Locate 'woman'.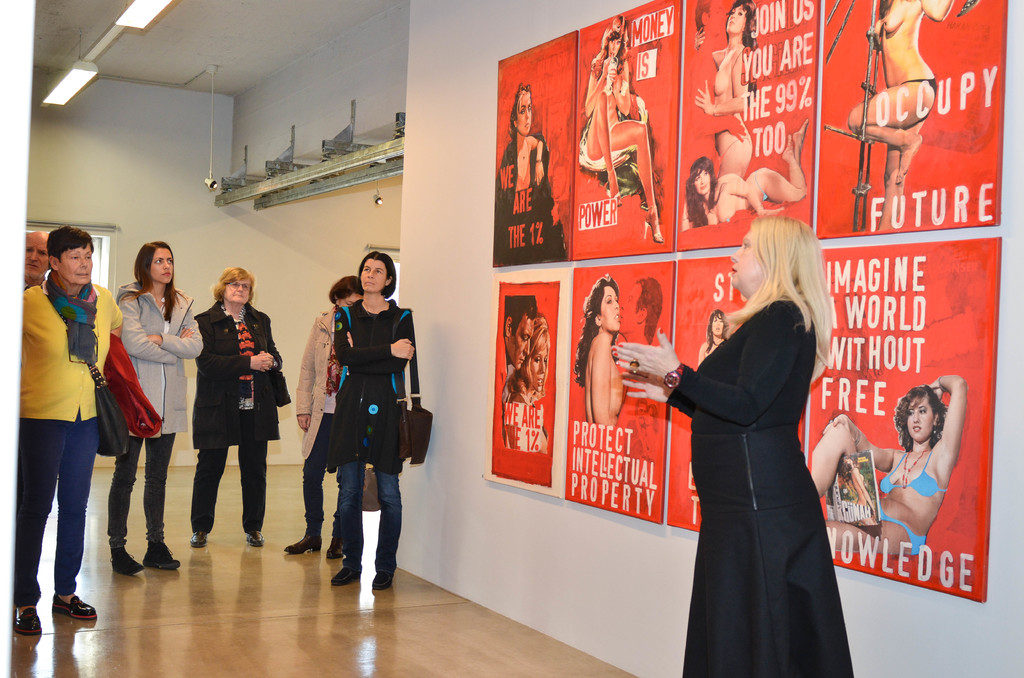
Bounding box: pyautogui.locateOnScreen(837, 456, 875, 526).
